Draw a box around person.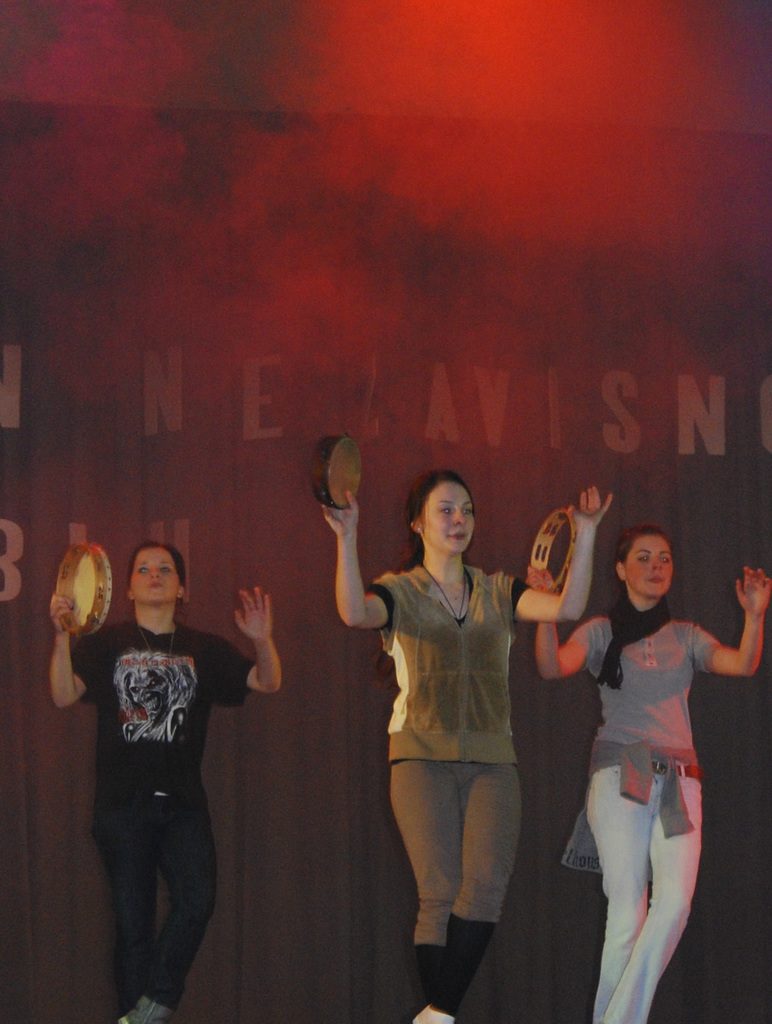
(x1=525, y1=518, x2=771, y2=1022).
